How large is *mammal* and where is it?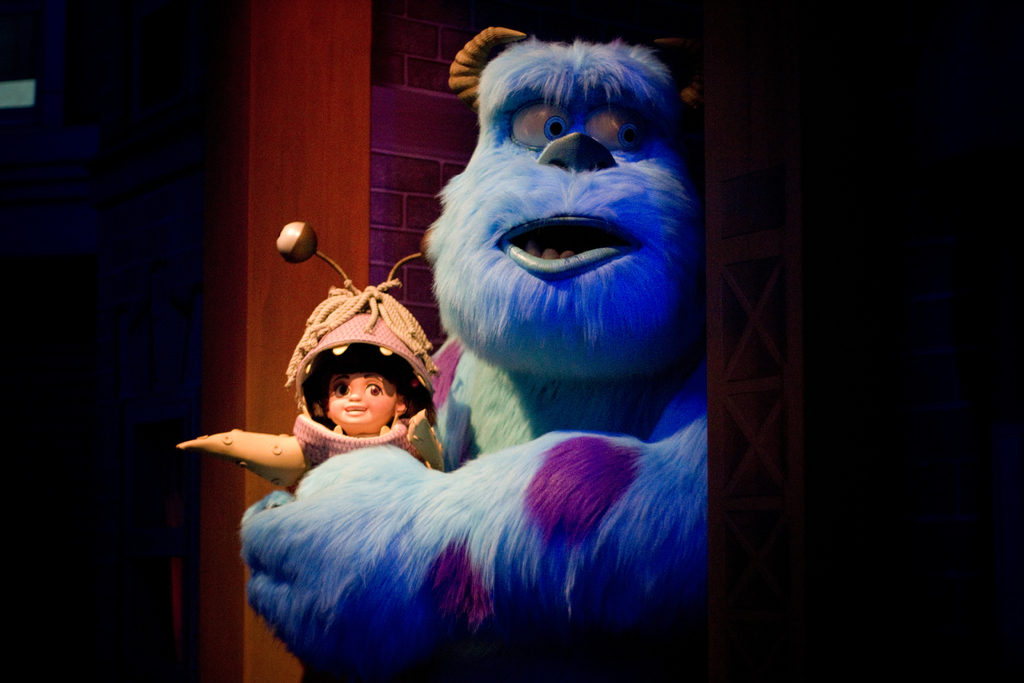
Bounding box: (x1=236, y1=24, x2=710, y2=682).
